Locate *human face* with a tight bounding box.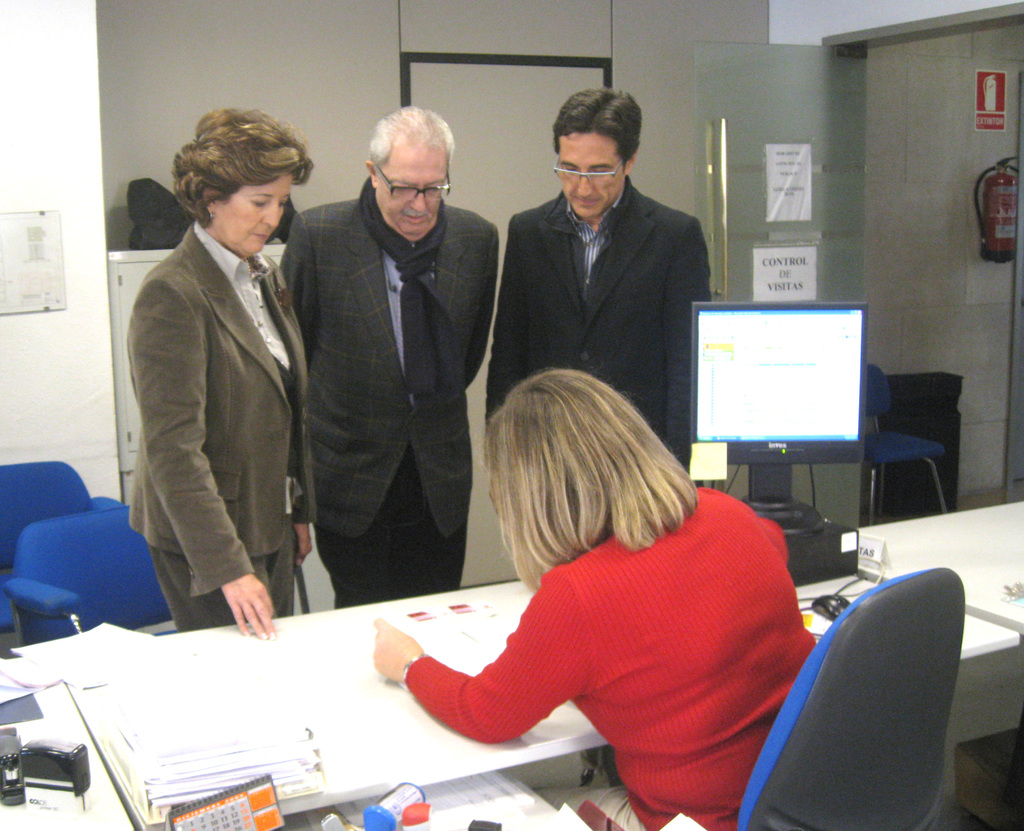
rect(557, 132, 623, 222).
